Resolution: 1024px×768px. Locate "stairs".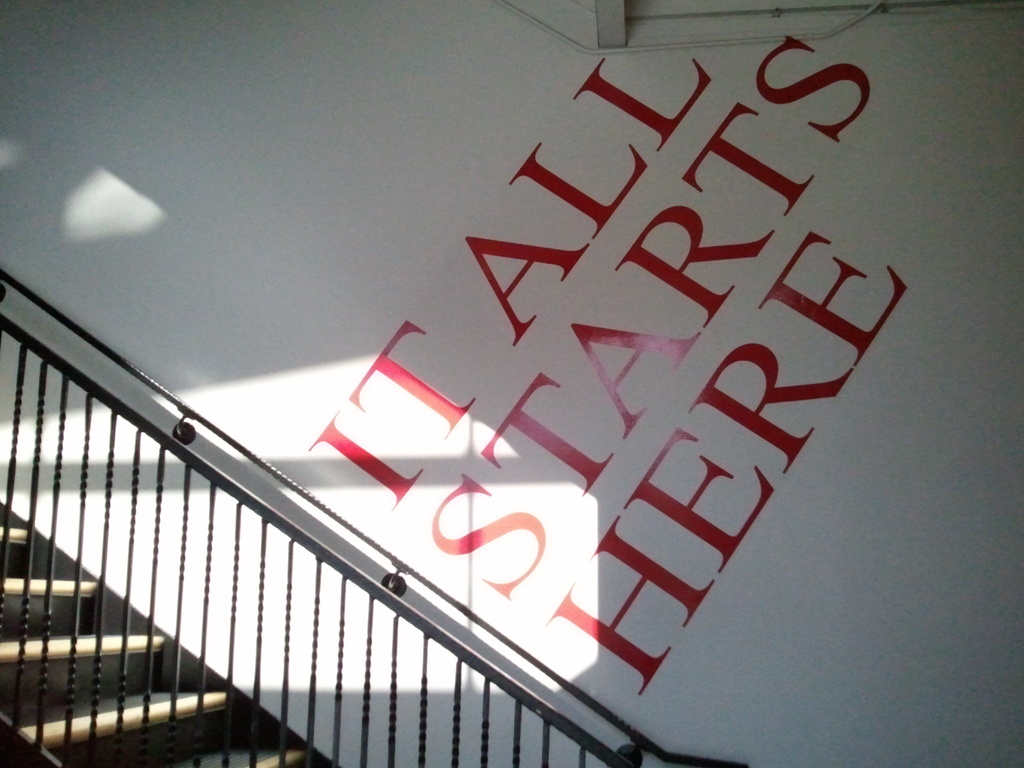
<bbox>0, 507, 339, 767</bbox>.
